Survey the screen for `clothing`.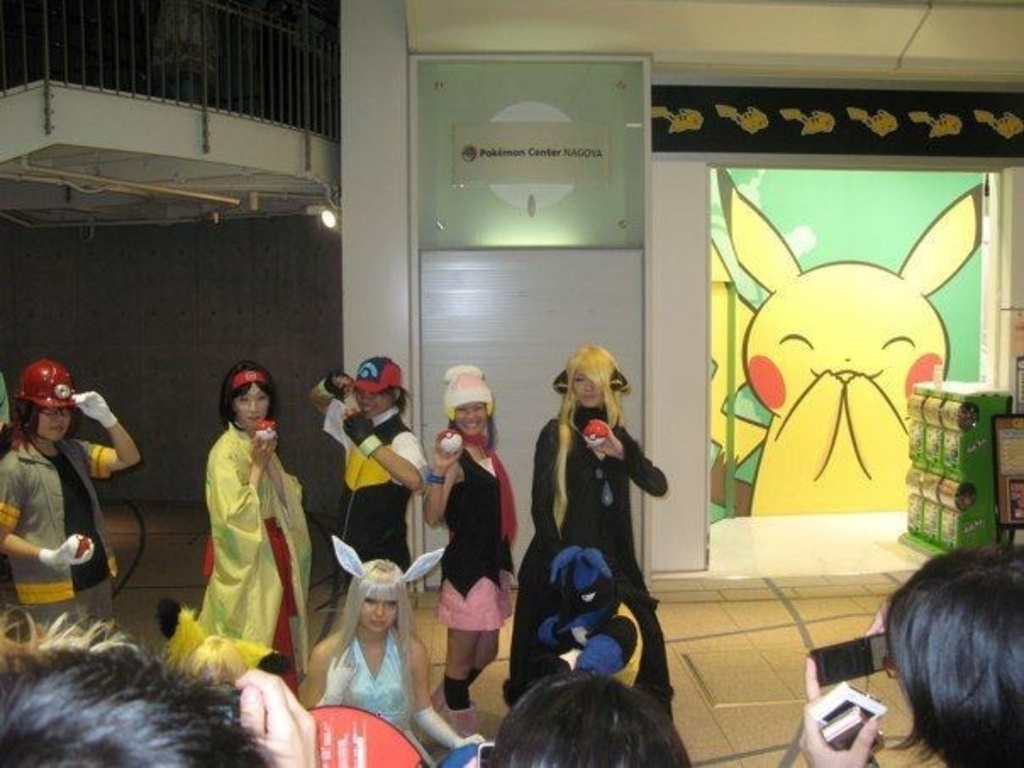
Survey found: <region>434, 417, 524, 634</region>.
